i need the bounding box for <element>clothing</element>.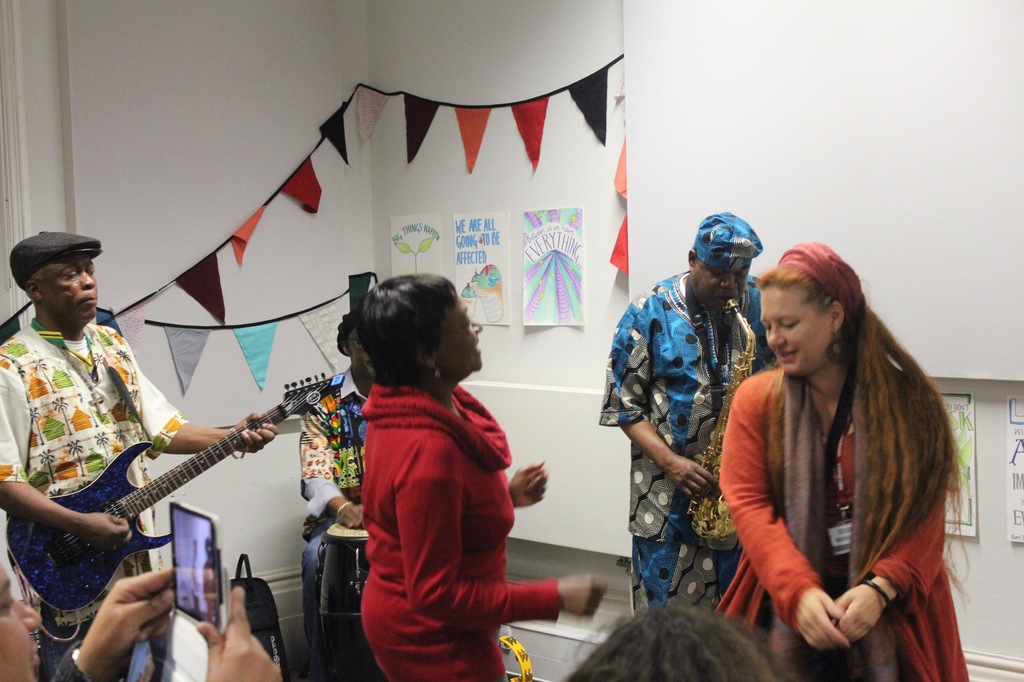
Here it is: (x1=52, y1=645, x2=98, y2=681).
